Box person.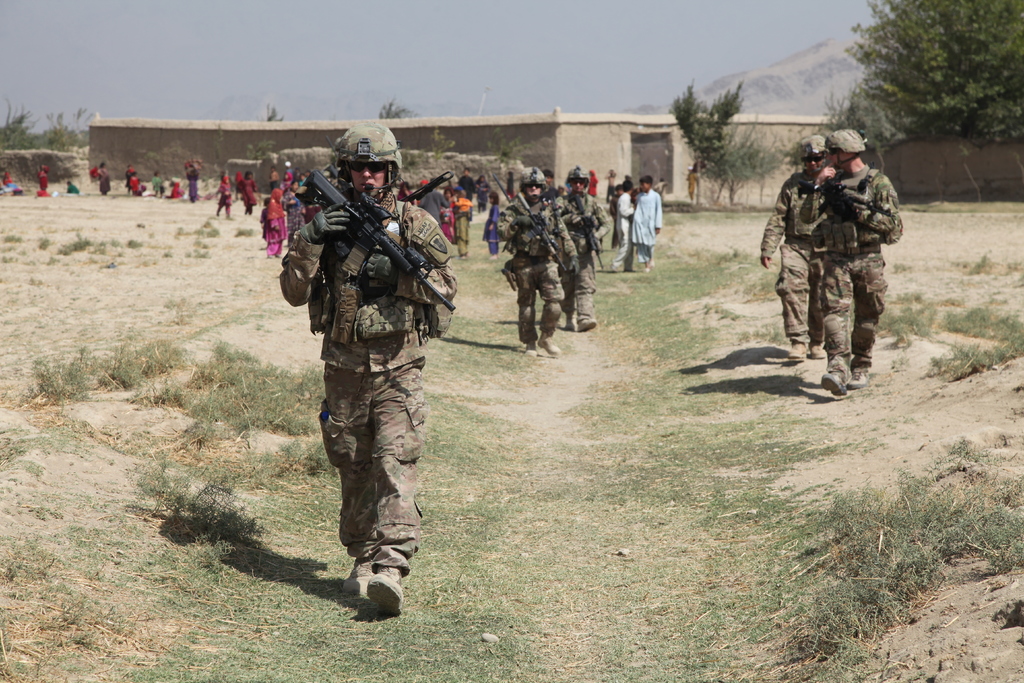
region(439, 186, 459, 239).
